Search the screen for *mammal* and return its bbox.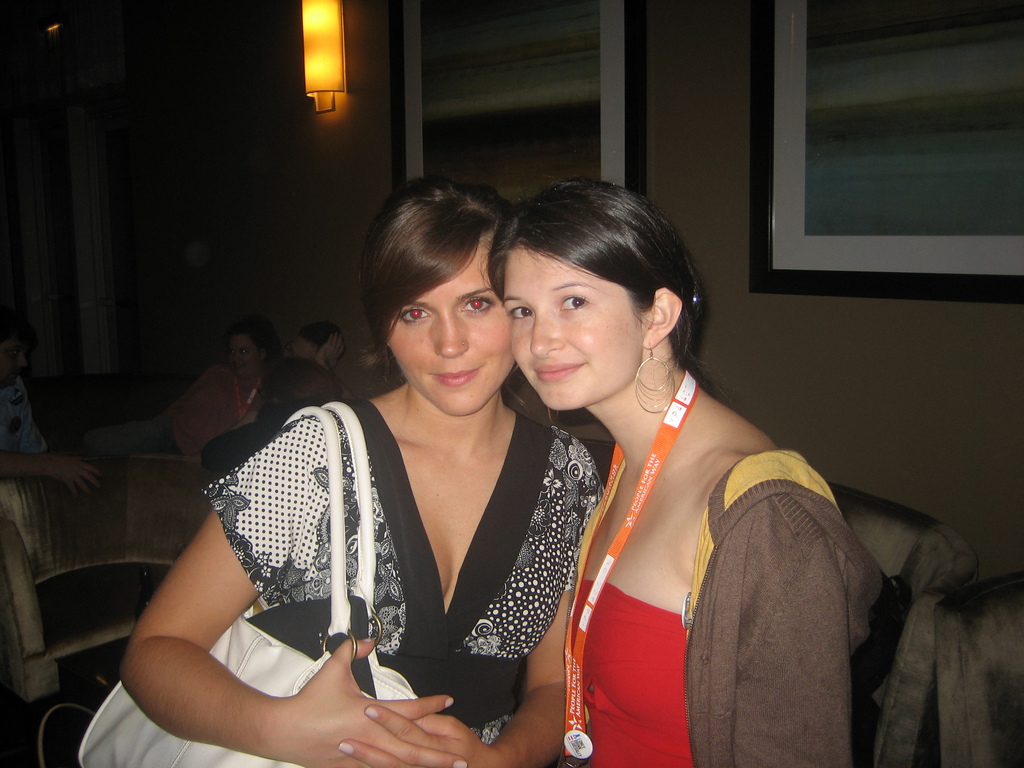
Found: 152,246,634,758.
